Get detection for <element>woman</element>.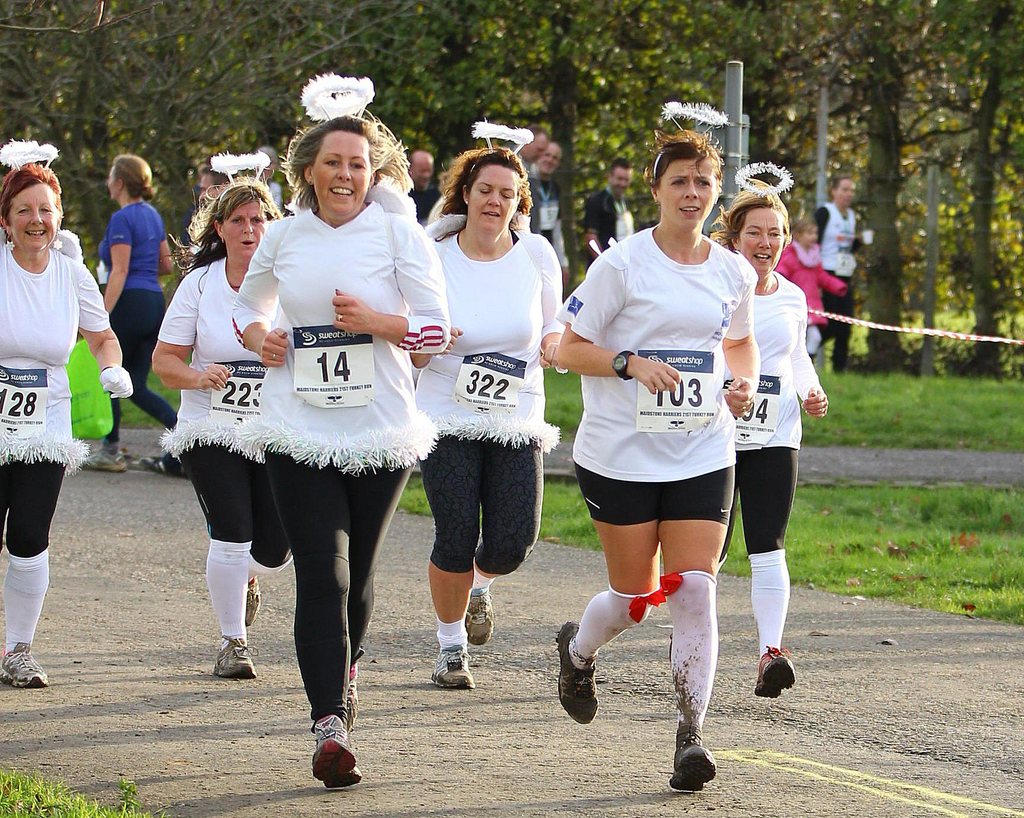
Detection: rect(709, 188, 831, 700).
